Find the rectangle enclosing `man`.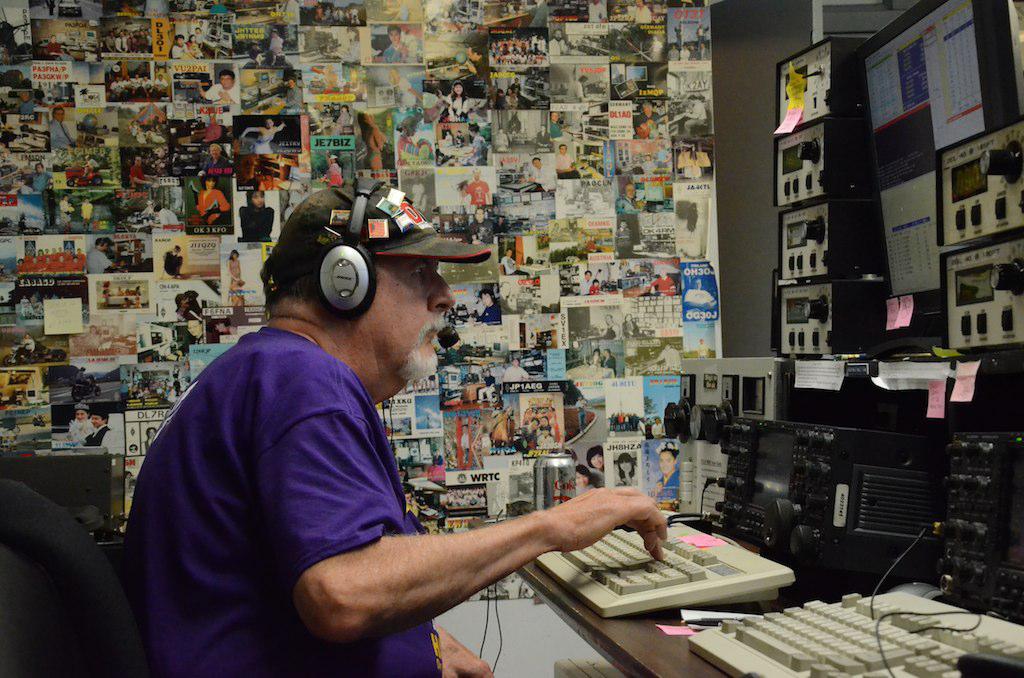
<box>577,268,593,295</box>.
